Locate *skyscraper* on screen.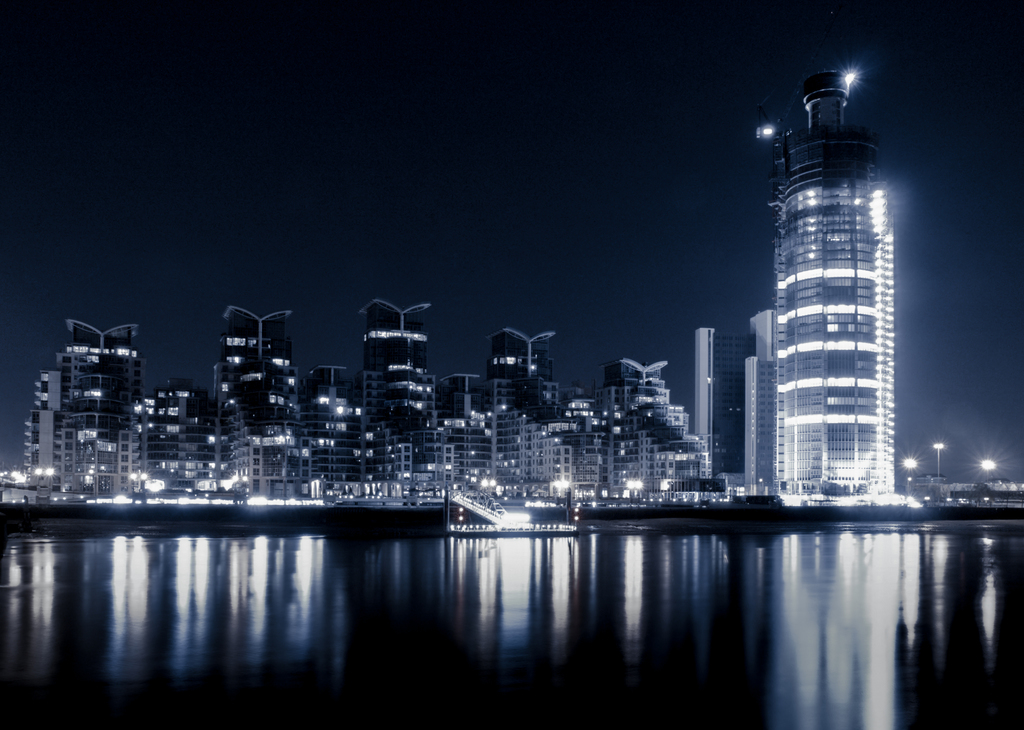
On screen at Rect(491, 326, 554, 399).
